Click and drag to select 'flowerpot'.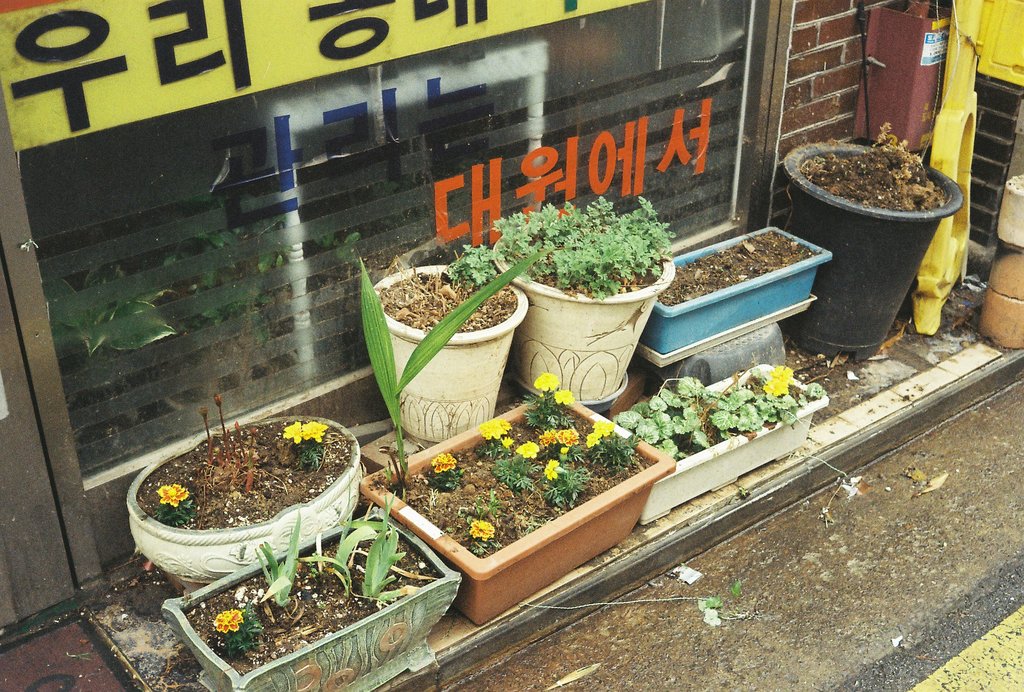
Selection: rect(492, 217, 676, 413).
